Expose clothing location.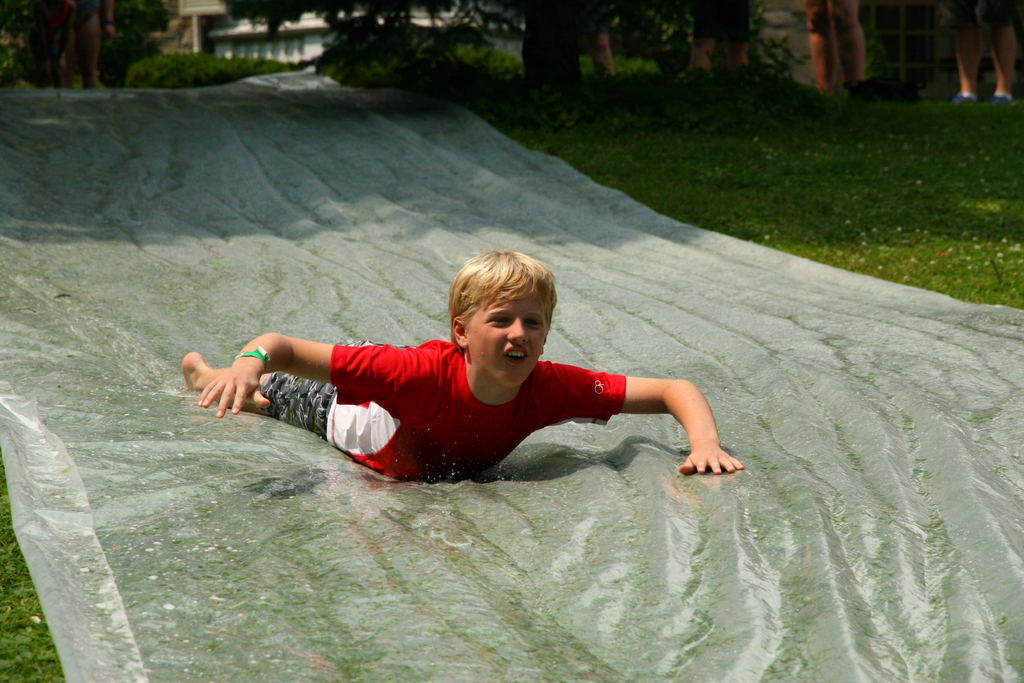
Exposed at (587, 0, 610, 39).
